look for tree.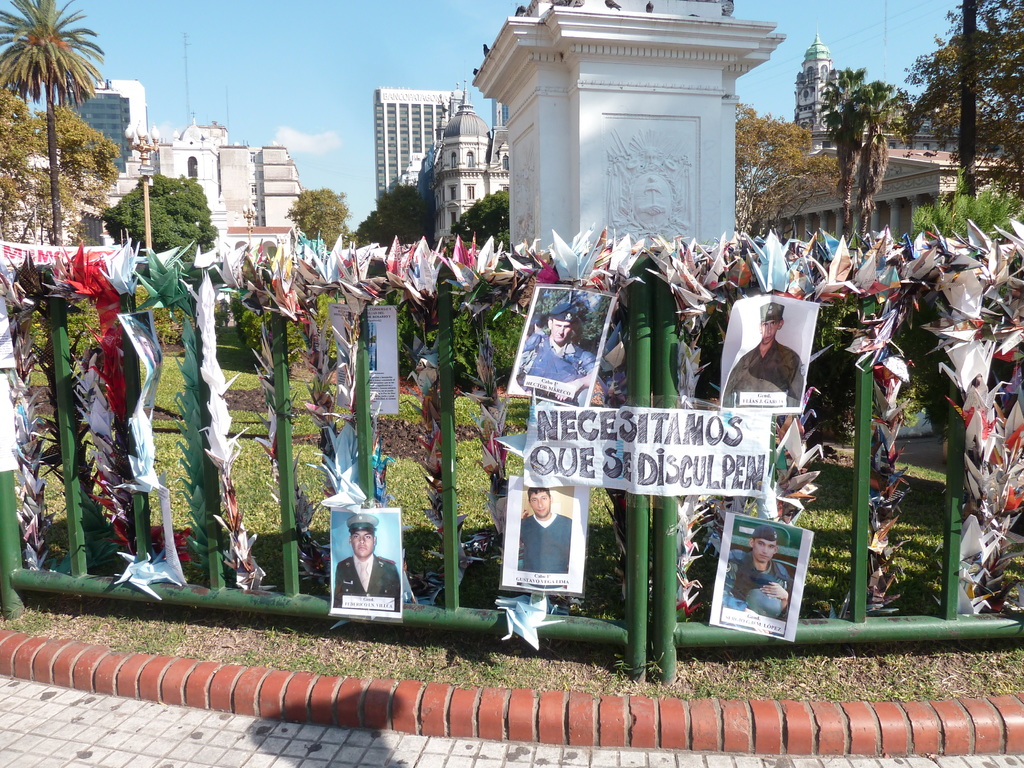
Found: BBox(0, 108, 113, 252).
